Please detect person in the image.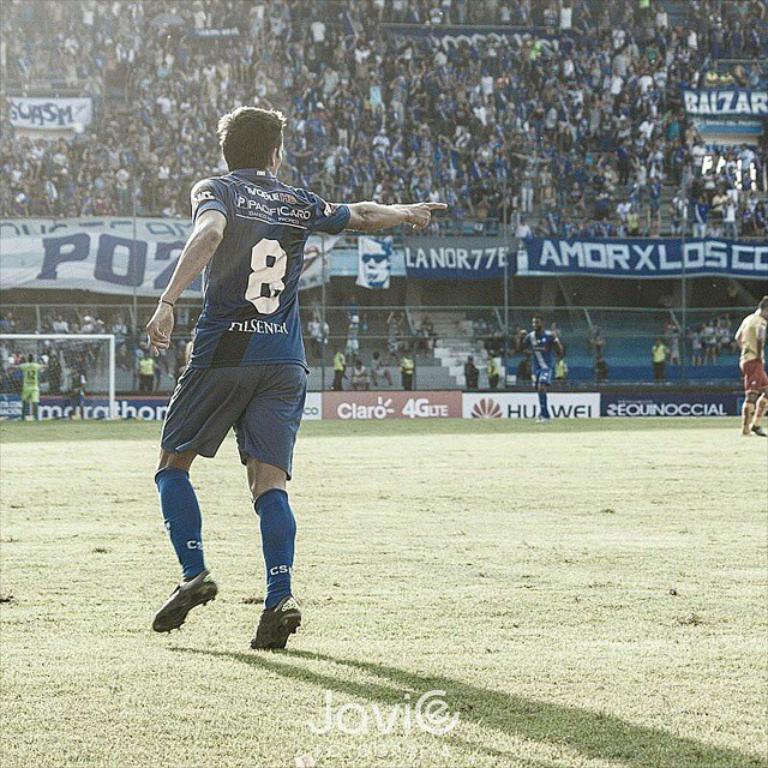
[484,354,500,390].
